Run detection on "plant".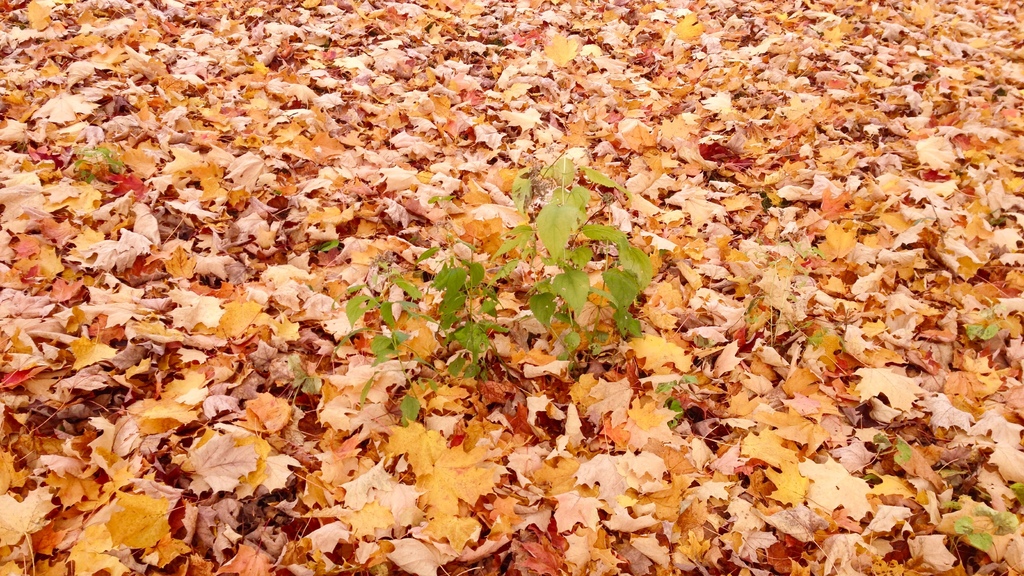
Result: locate(948, 499, 1020, 554).
